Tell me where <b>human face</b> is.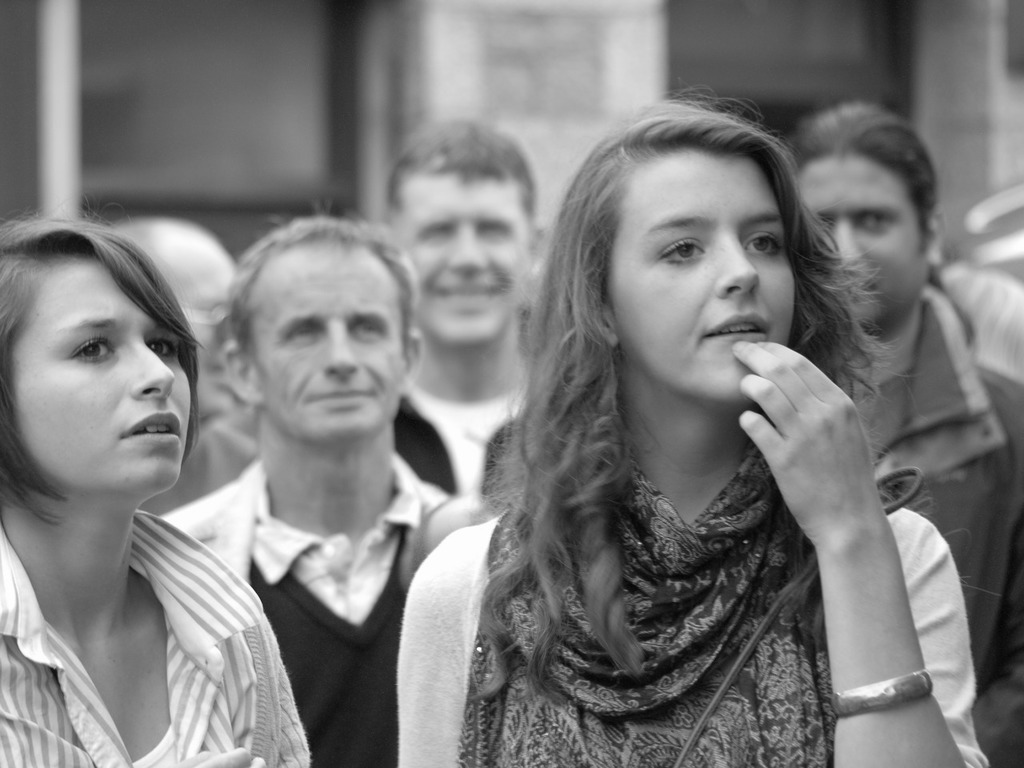
<b>human face</b> is at x1=401 y1=170 x2=527 y2=342.
